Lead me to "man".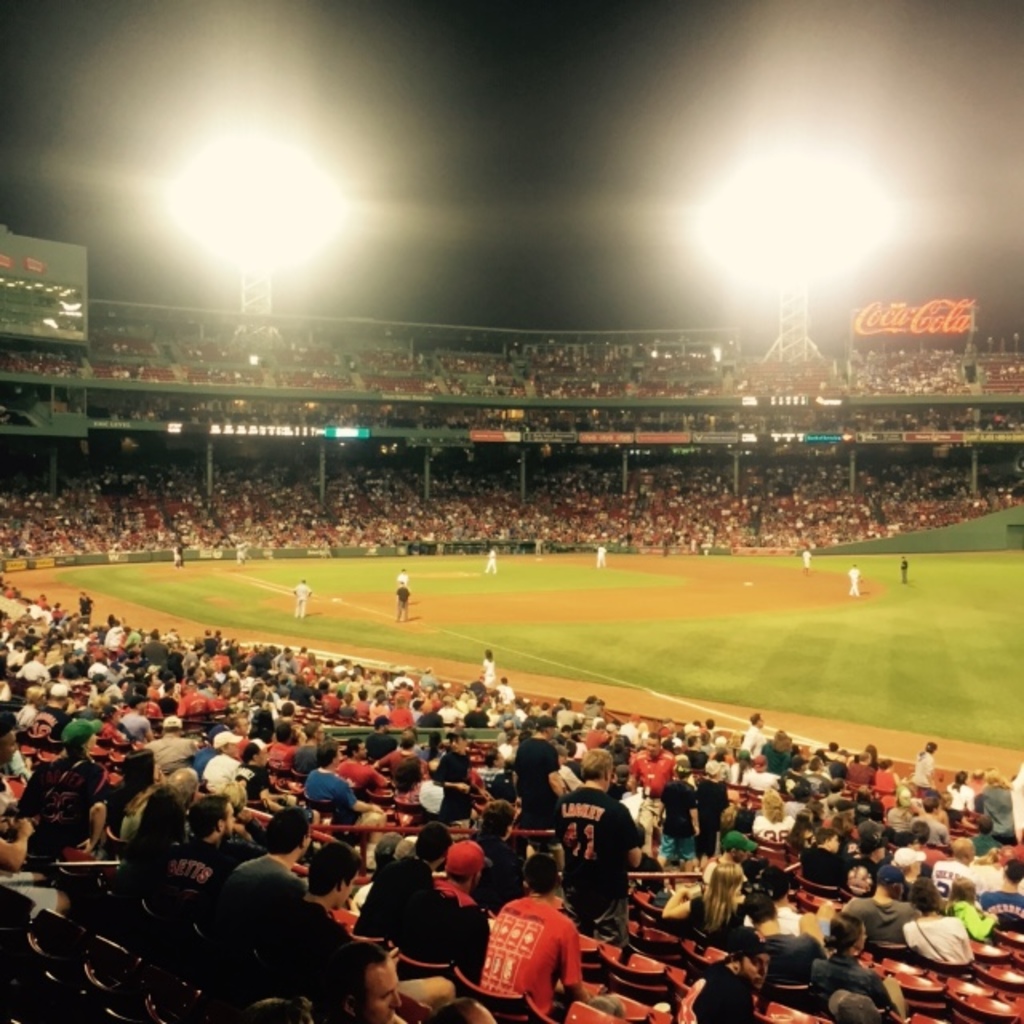
Lead to [left=710, top=834, right=754, bottom=883].
